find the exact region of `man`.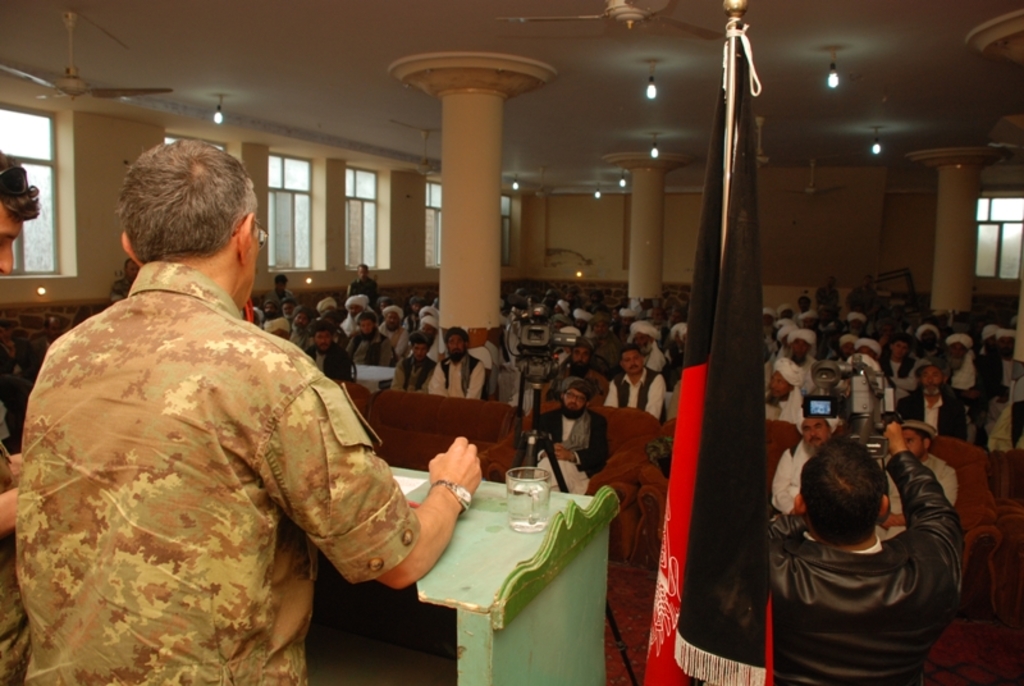
Exact region: bbox(553, 301, 567, 319).
